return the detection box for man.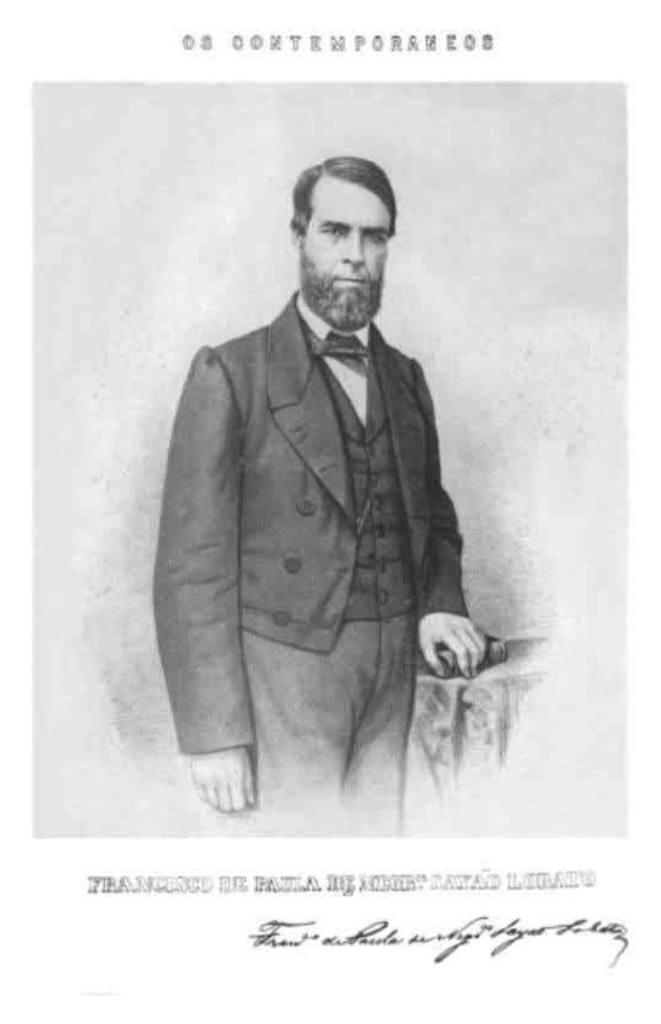
{"x1": 142, "y1": 152, "x2": 489, "y2": 837}.
